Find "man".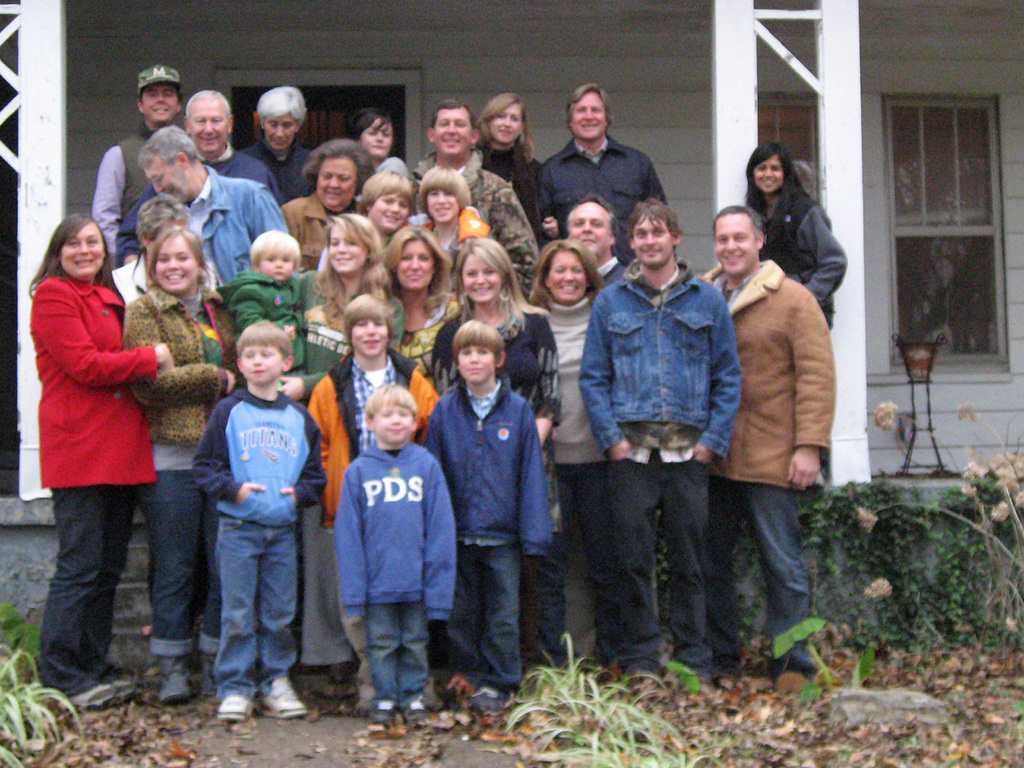
region(586, 197, 739, 679).
